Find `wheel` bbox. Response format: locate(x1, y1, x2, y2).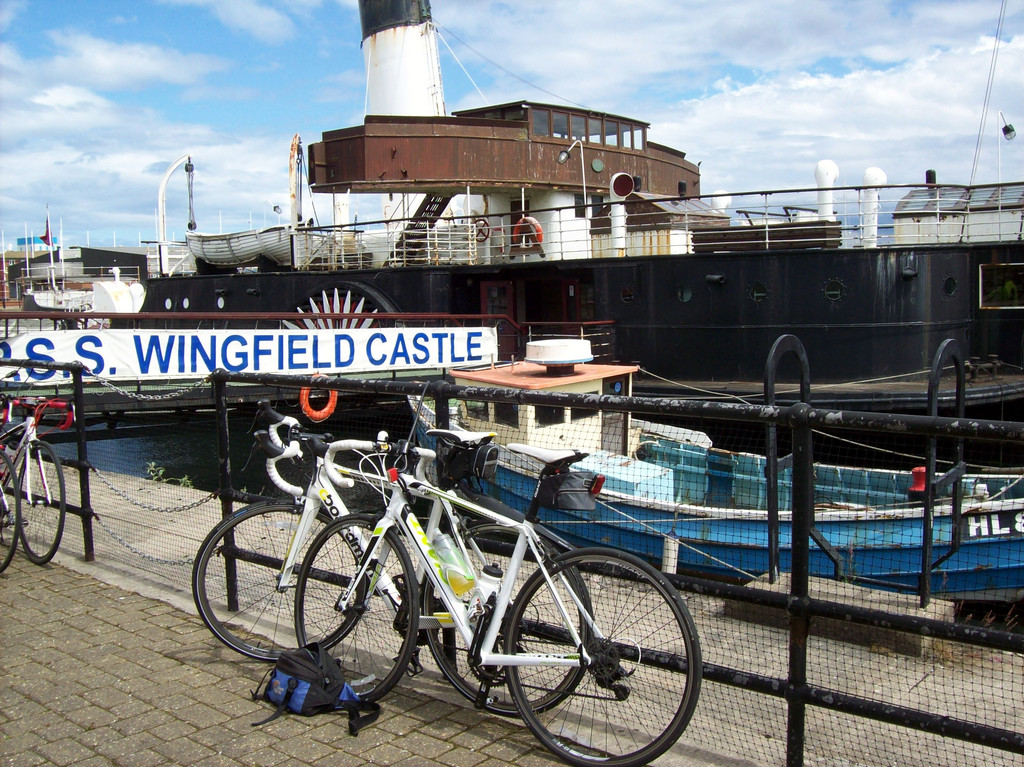
locate(292, 514, 418, 706).
